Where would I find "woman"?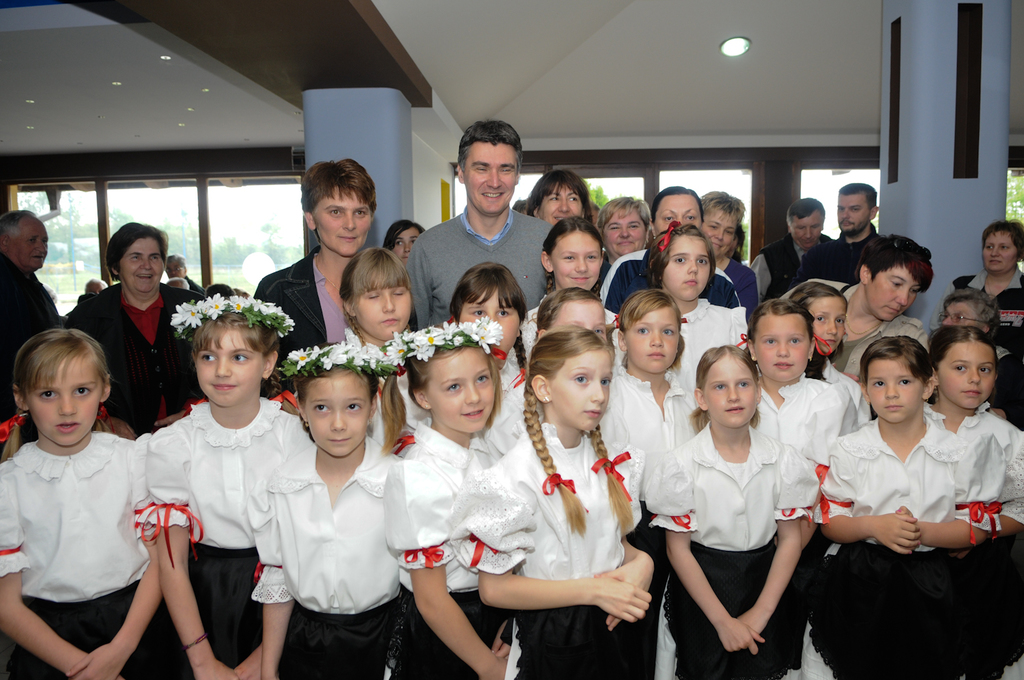
At crop(528, 169, 599, 234).
